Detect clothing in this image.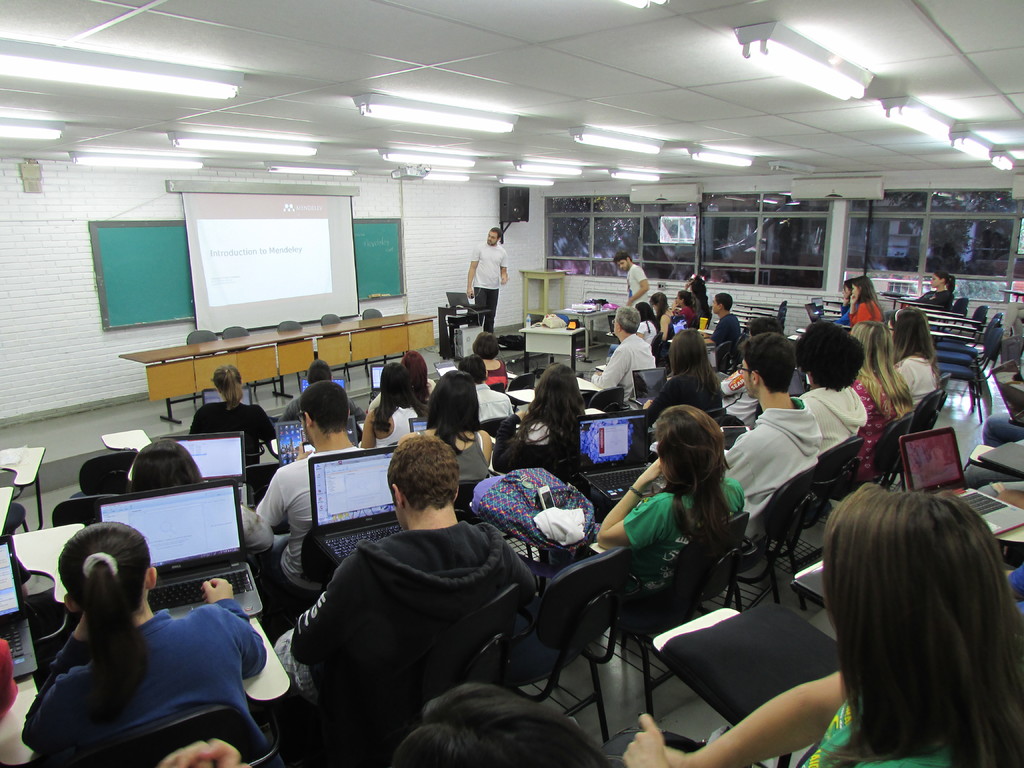
Detection: crop(887, 290, 954, 323).
